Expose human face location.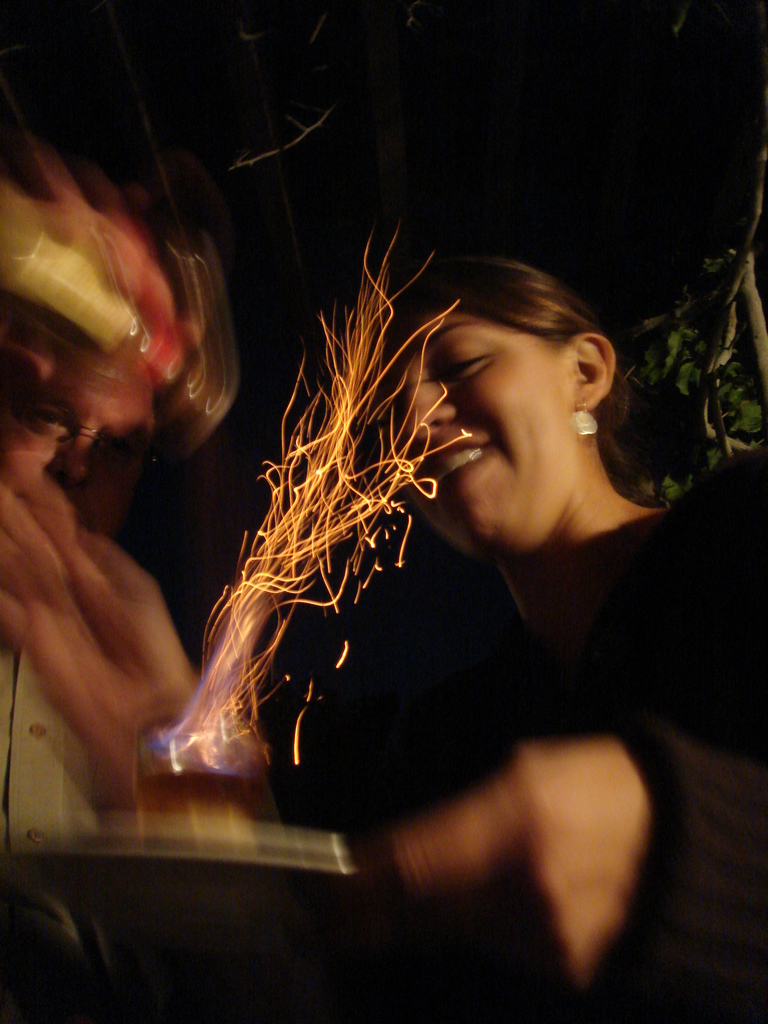
Exposed at bbox=(385, 319, 581, 558).
